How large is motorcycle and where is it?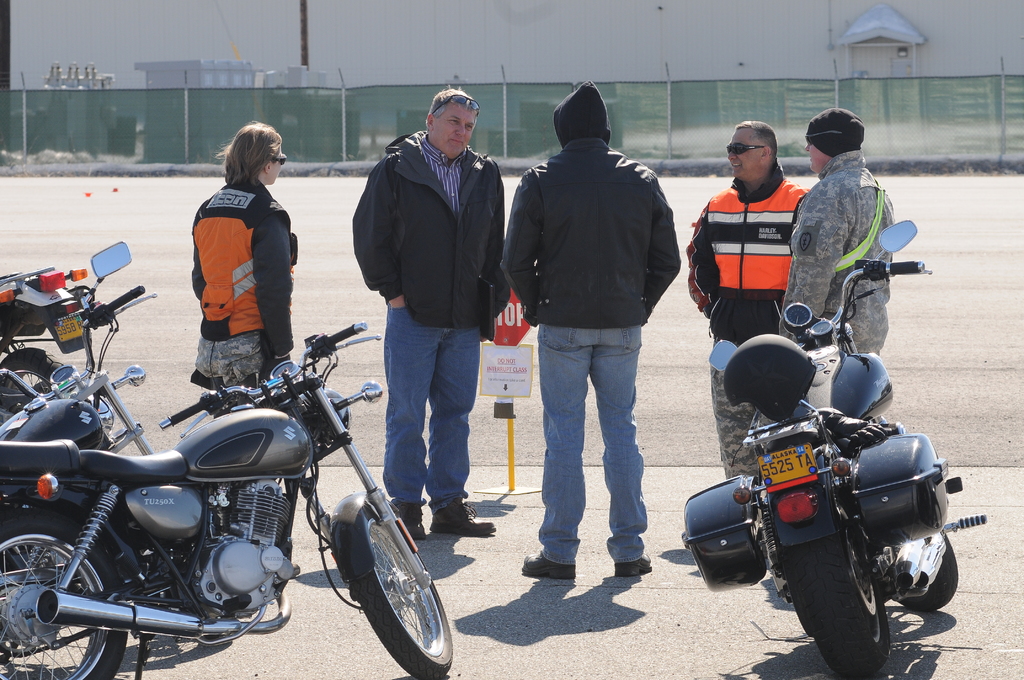
Bounding box: (left=0, top=270, right=88, bottom=430).
